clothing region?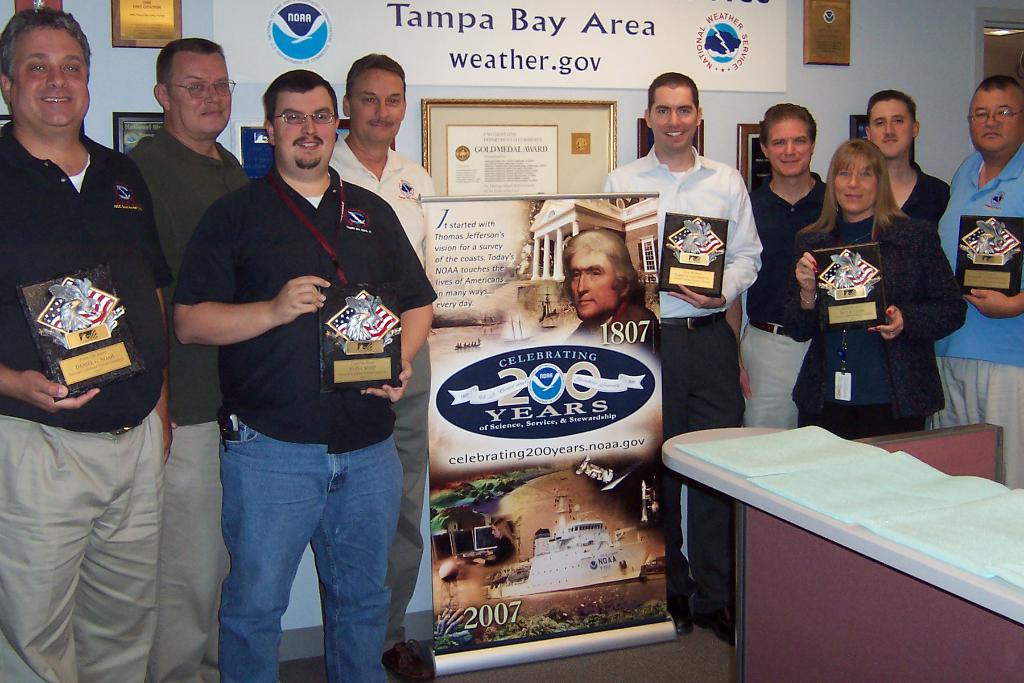
(801,207,961,431)
